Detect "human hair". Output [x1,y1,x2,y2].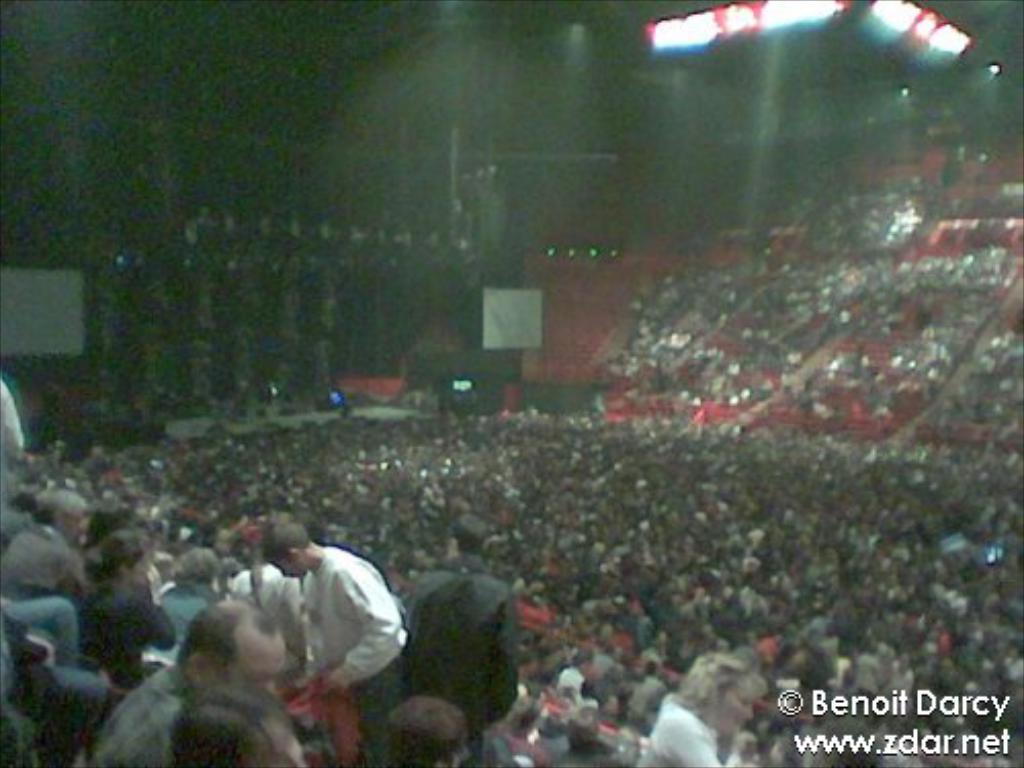
[262,518,313,563].
